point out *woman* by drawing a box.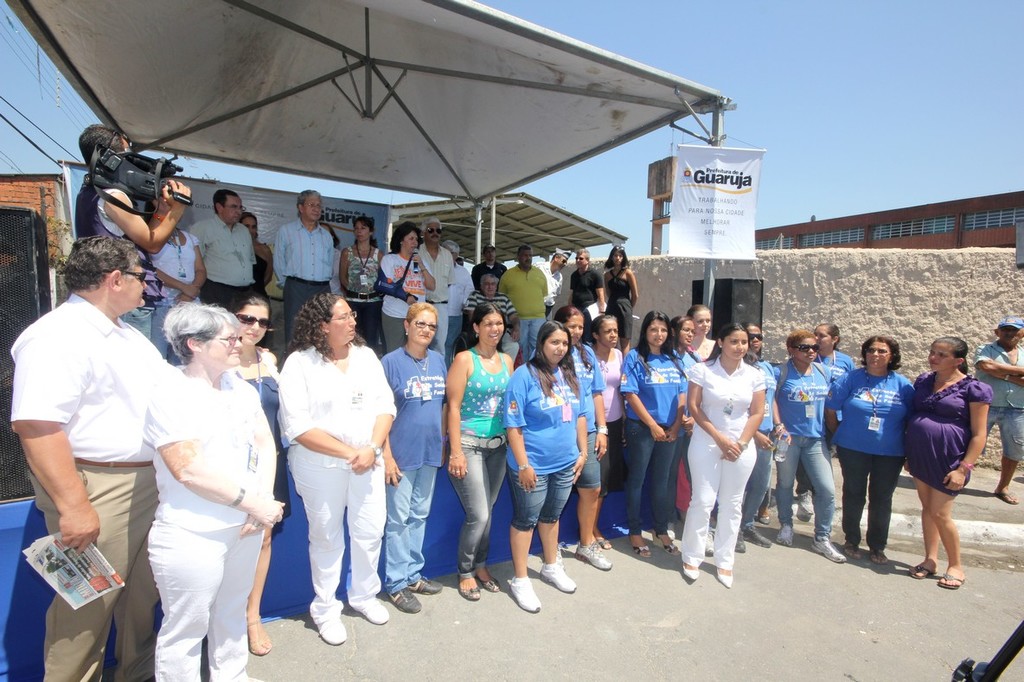
383:226:437:365.
